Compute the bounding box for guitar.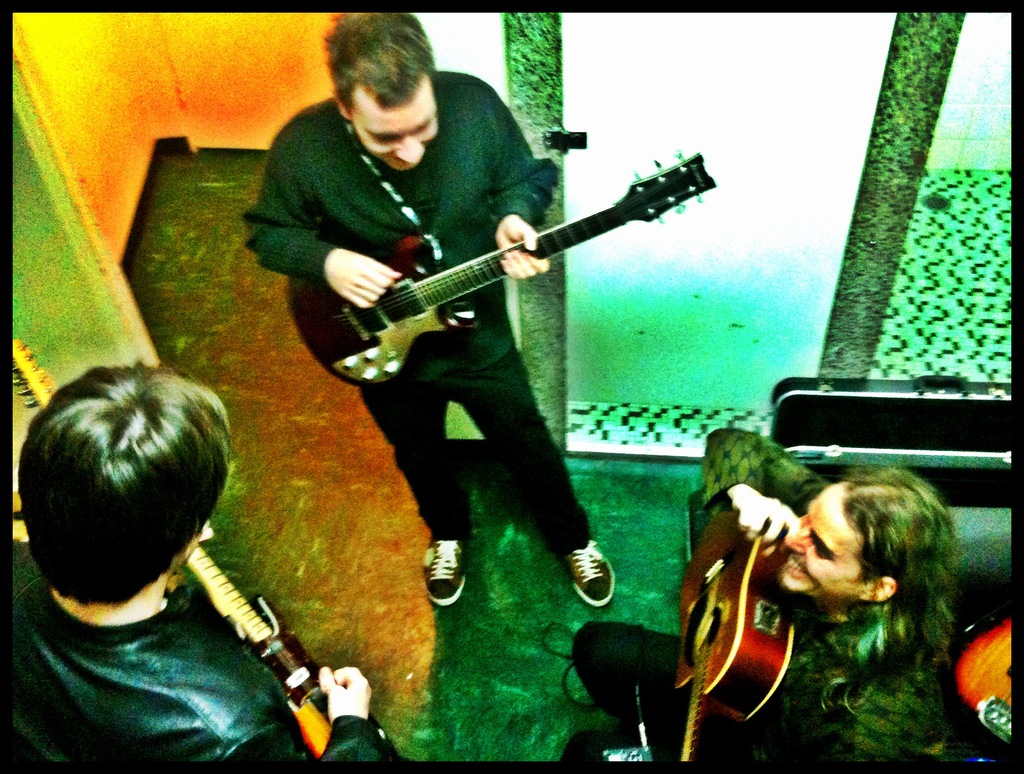
pyautogui.locateOnScreen(662, 496, 811, 767).
